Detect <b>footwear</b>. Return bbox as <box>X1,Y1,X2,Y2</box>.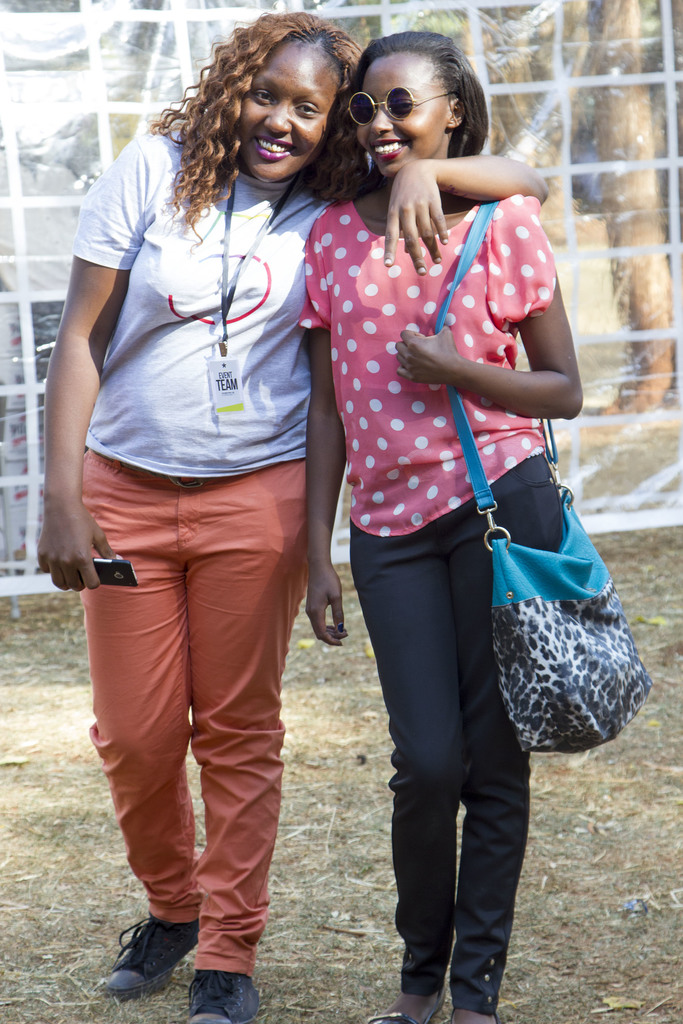
<box>167,968,256,1023</box>.
